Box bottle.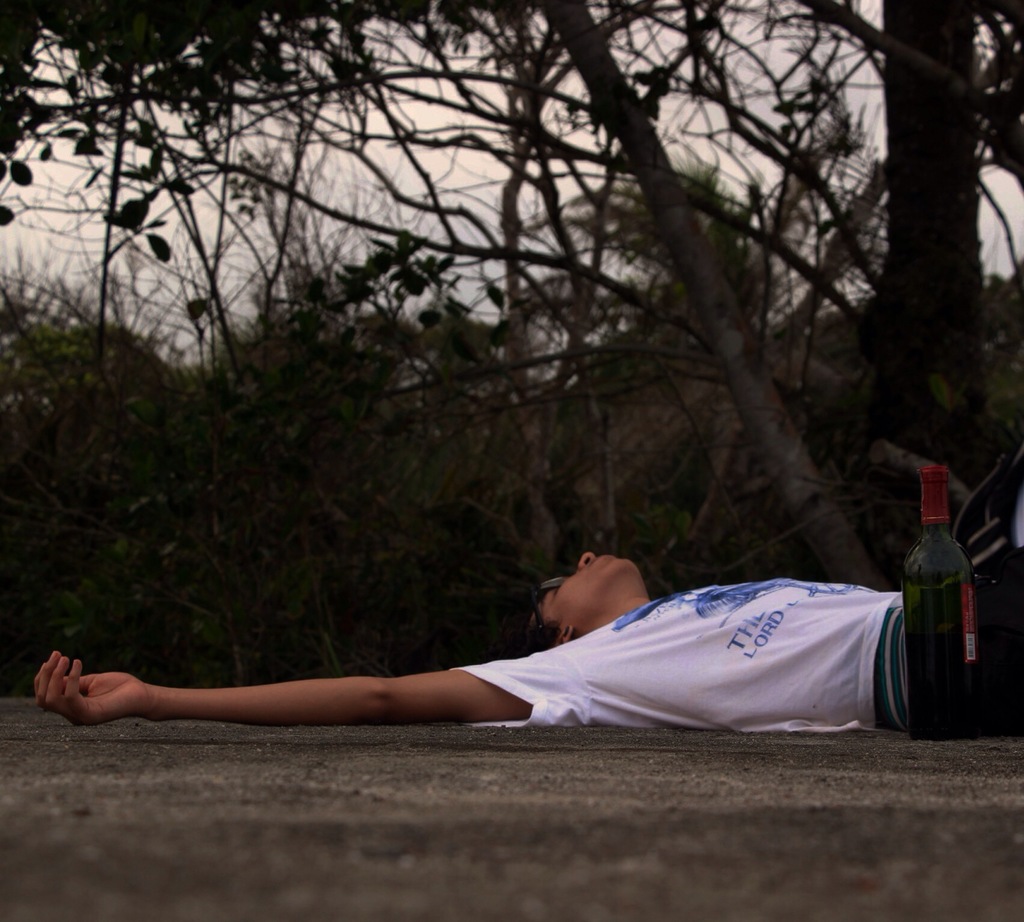
{"x1": 895, "y1": 458, "x2": 990, "y2": 739}.
